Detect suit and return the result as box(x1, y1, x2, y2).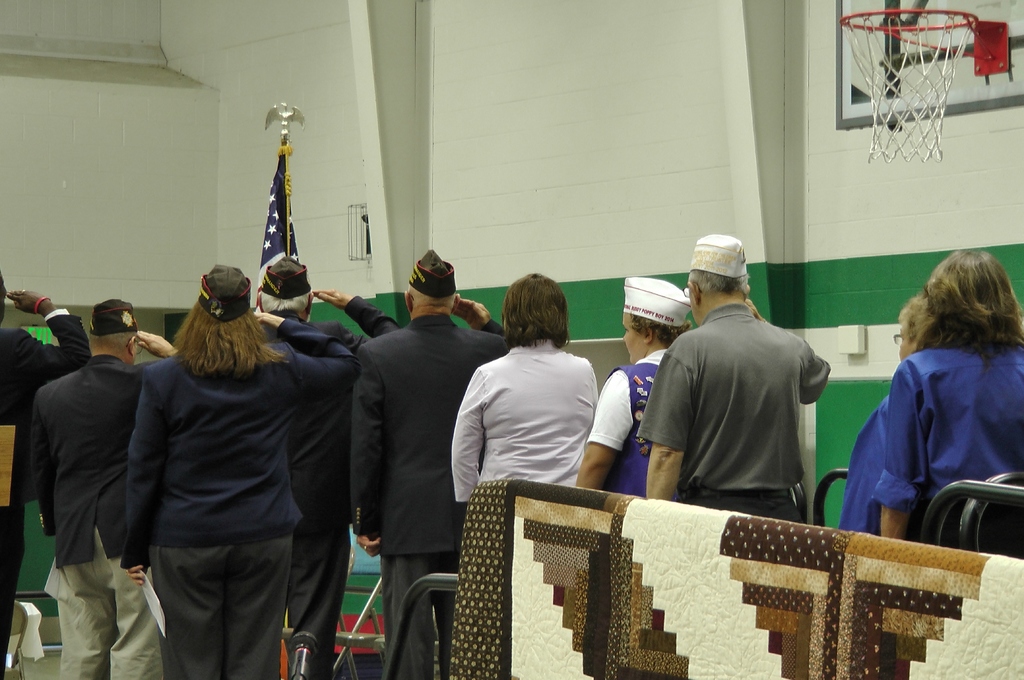
box(254, 295, 405, 679).
